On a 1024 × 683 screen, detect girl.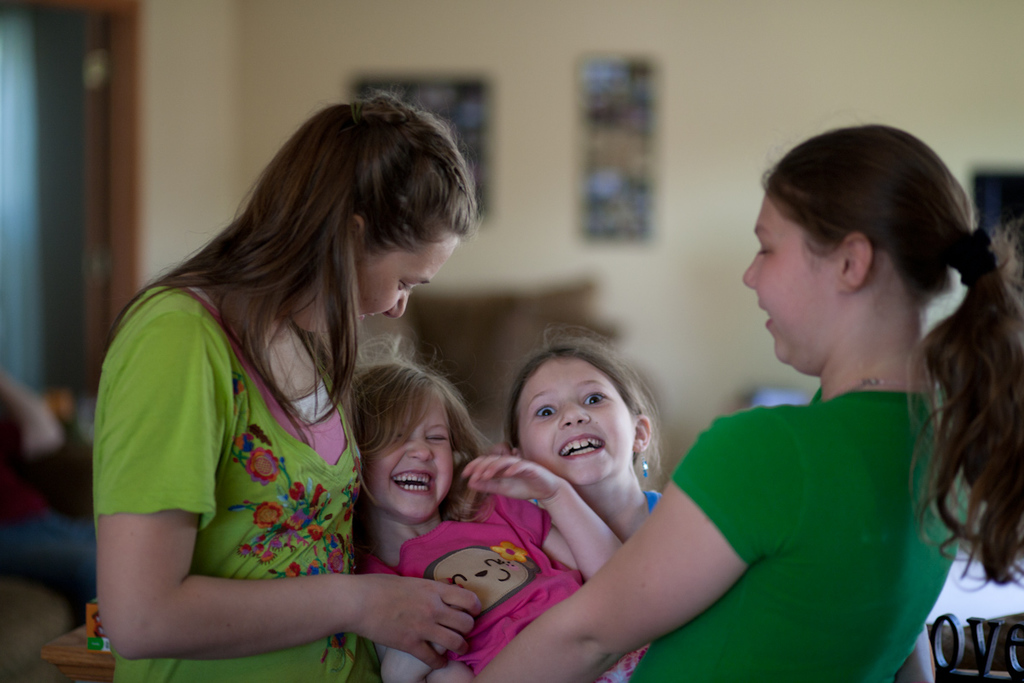
bbox=(497, 334, 676, 544).
